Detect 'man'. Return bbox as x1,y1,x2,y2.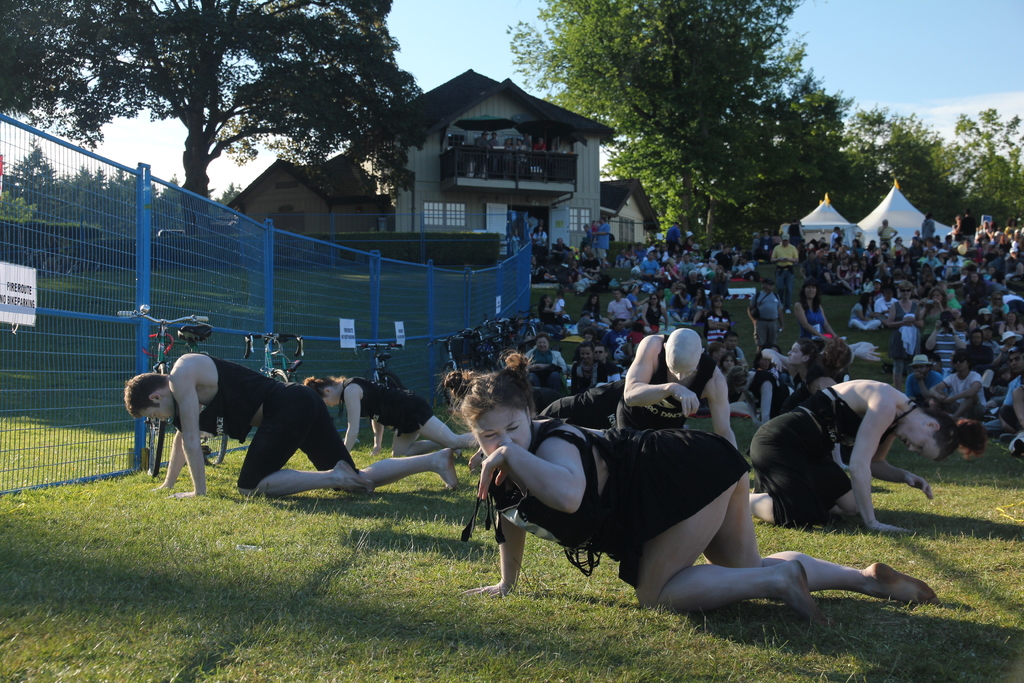
123,354,459,499.
